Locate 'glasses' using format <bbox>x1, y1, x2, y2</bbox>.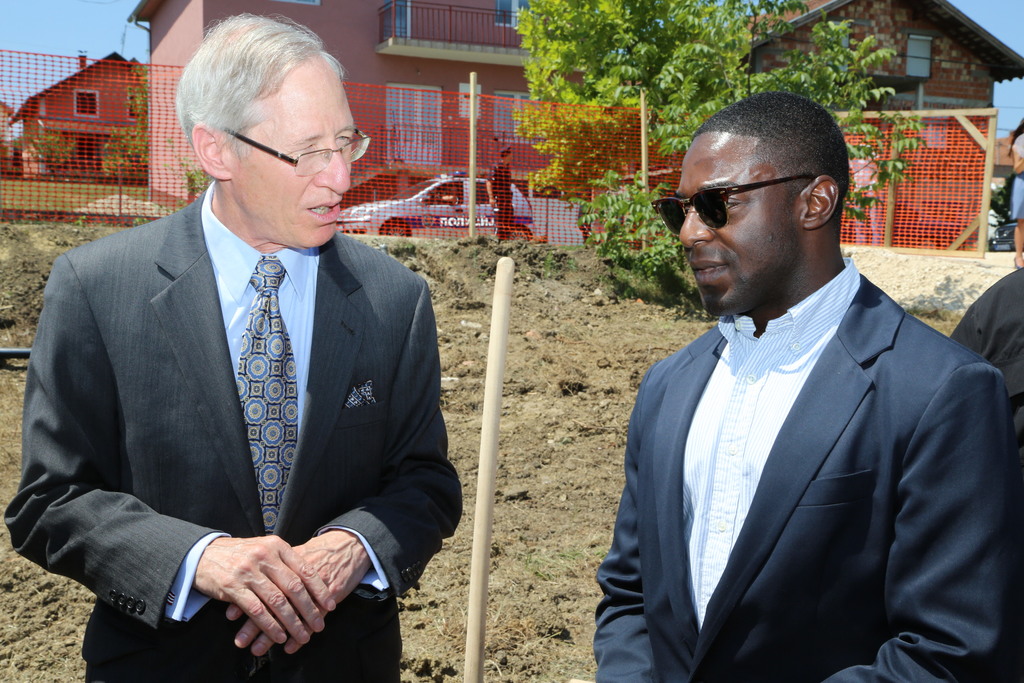
<bbox>651, 168, 820, 239</bbox>.
